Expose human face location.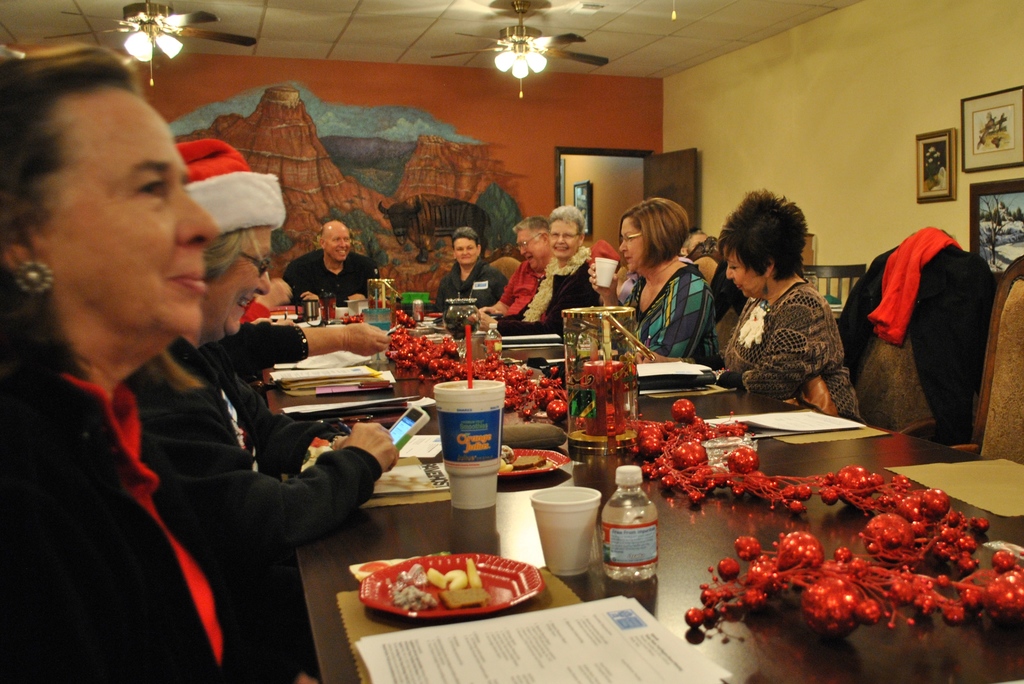
Exposed at 548/218/579/258.
